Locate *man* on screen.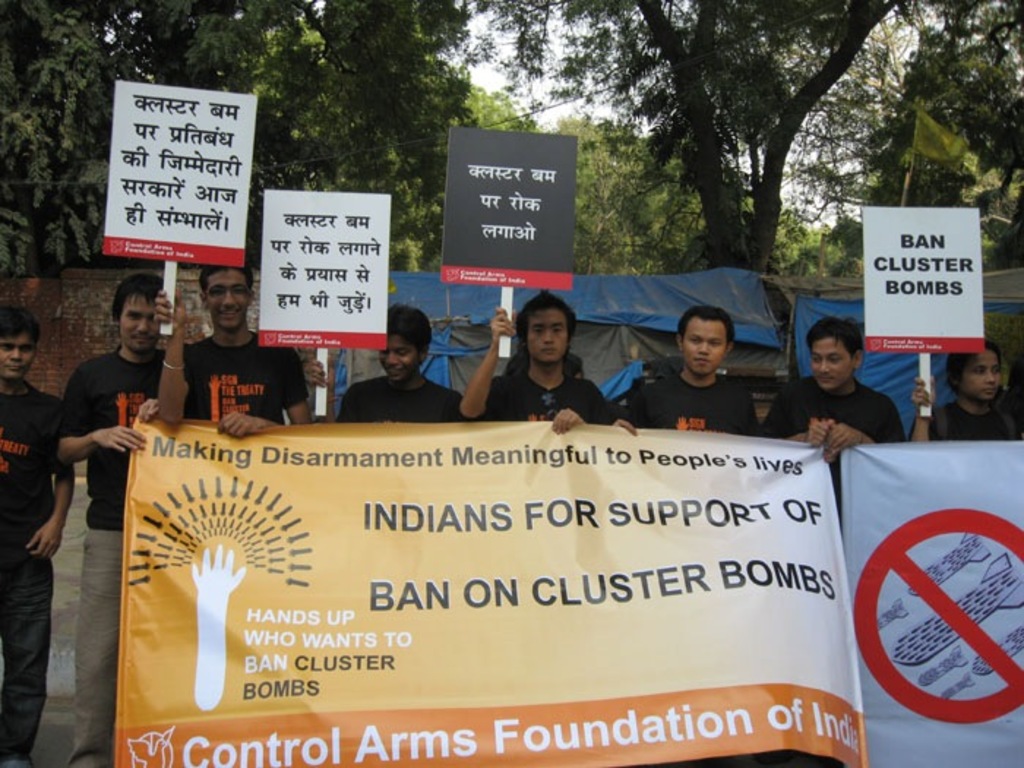
On screen at rect(57, 274, 329, 764).
